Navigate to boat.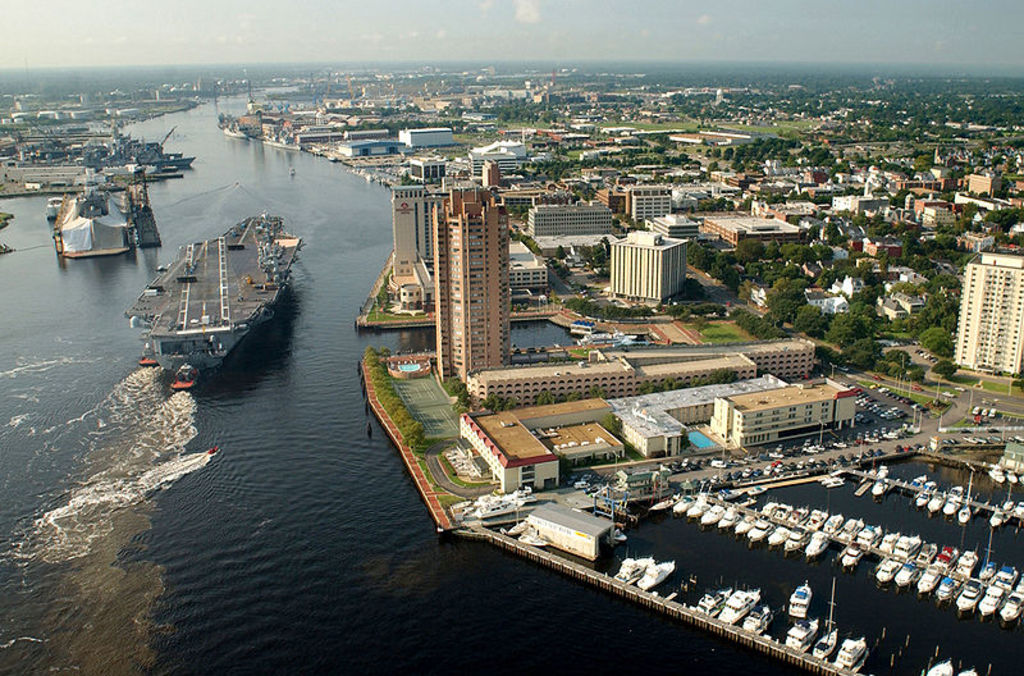
Navigation target: bbox(632, 559, 673, 590).
